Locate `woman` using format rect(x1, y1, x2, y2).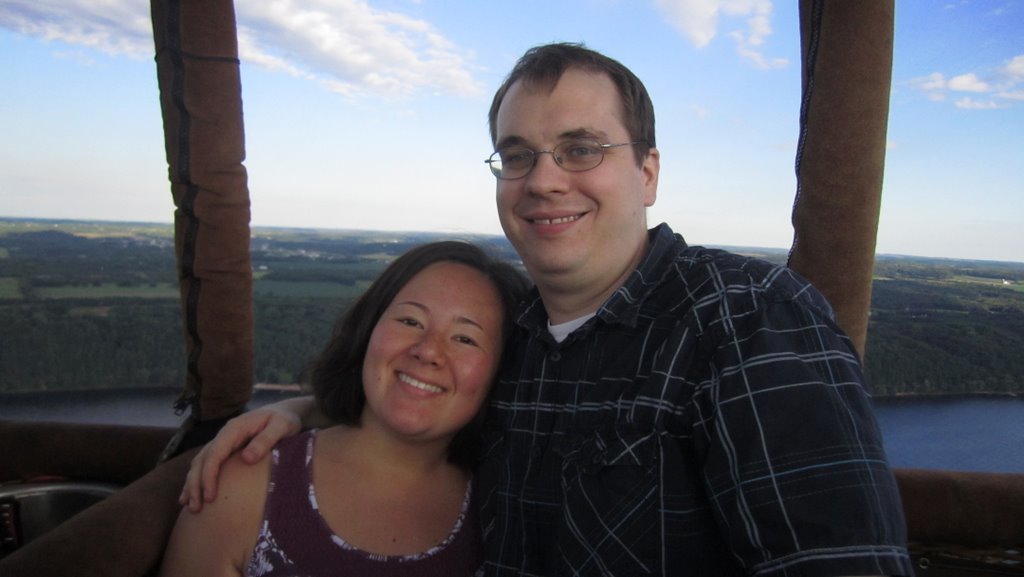
rect(158, 240, 534, 576).
